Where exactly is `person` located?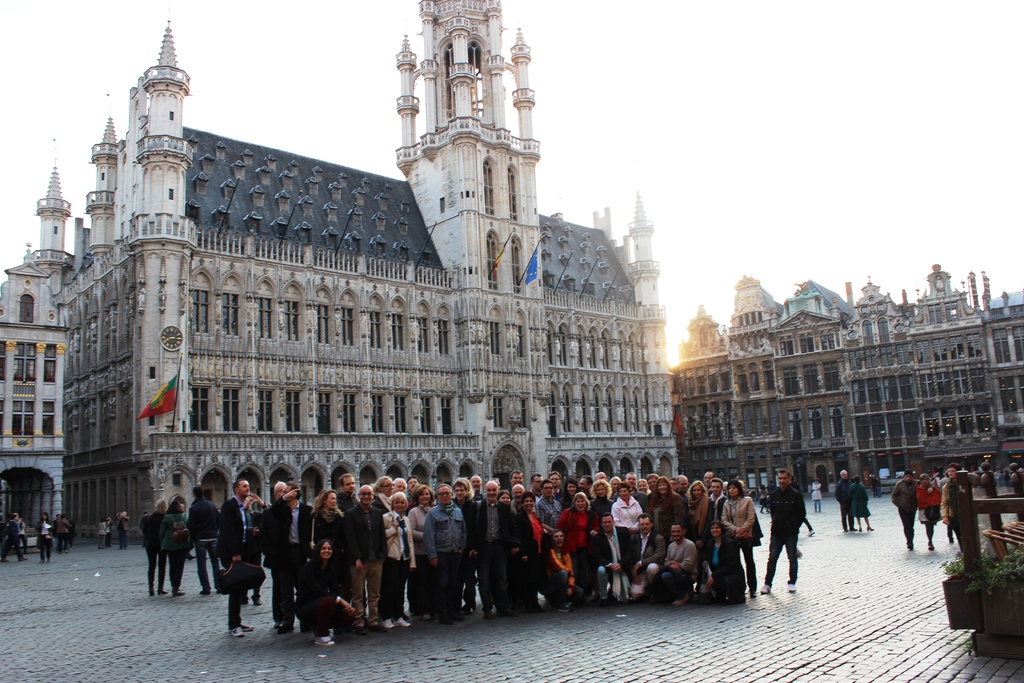
Its bounding box is 58, 514, 71, 552.
